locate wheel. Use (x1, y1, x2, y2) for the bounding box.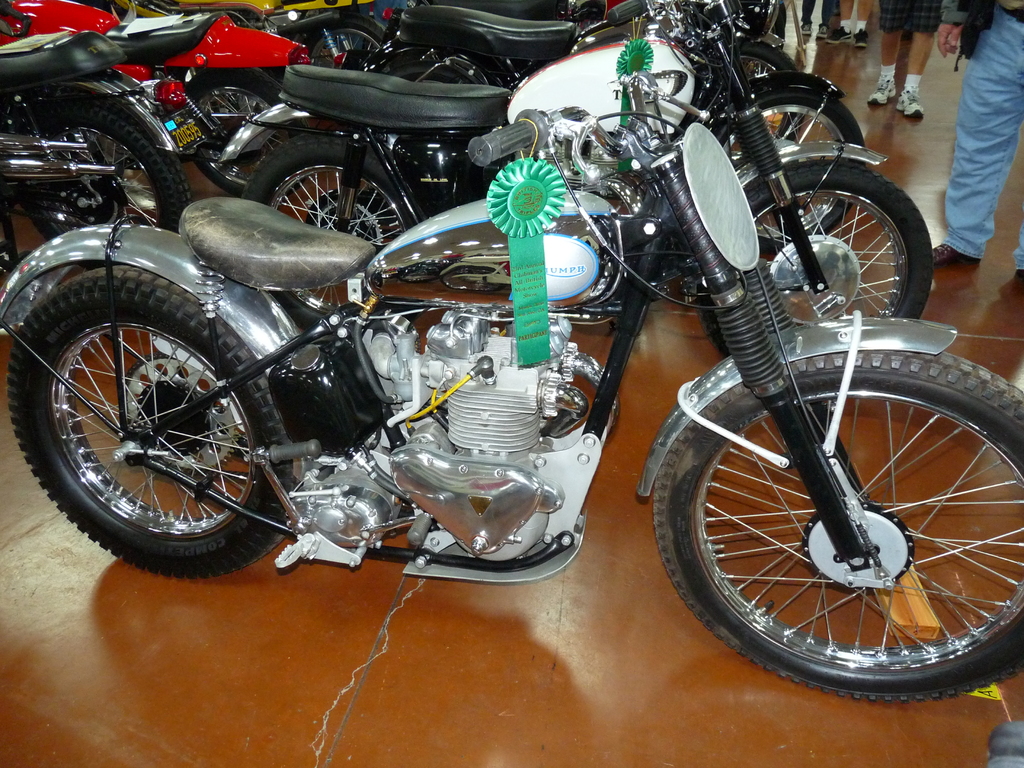
(390, 58, 485, 84).
